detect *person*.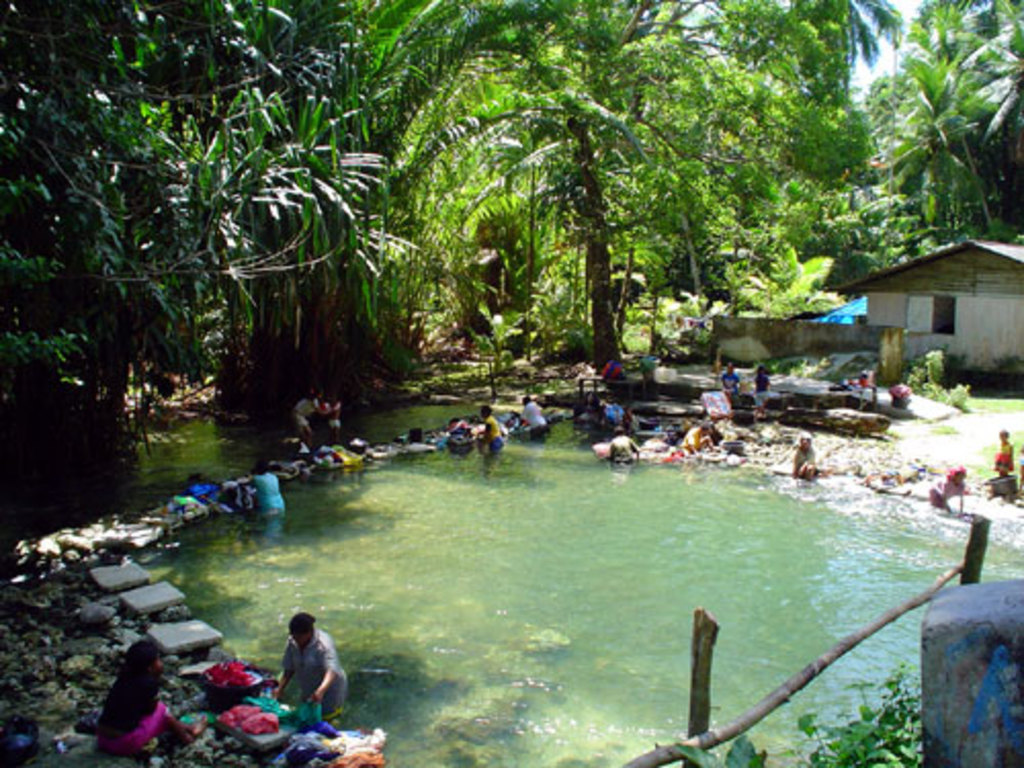
Detected at {"left": 291, "top": 438, "right": 315, "bottom": 496}.
